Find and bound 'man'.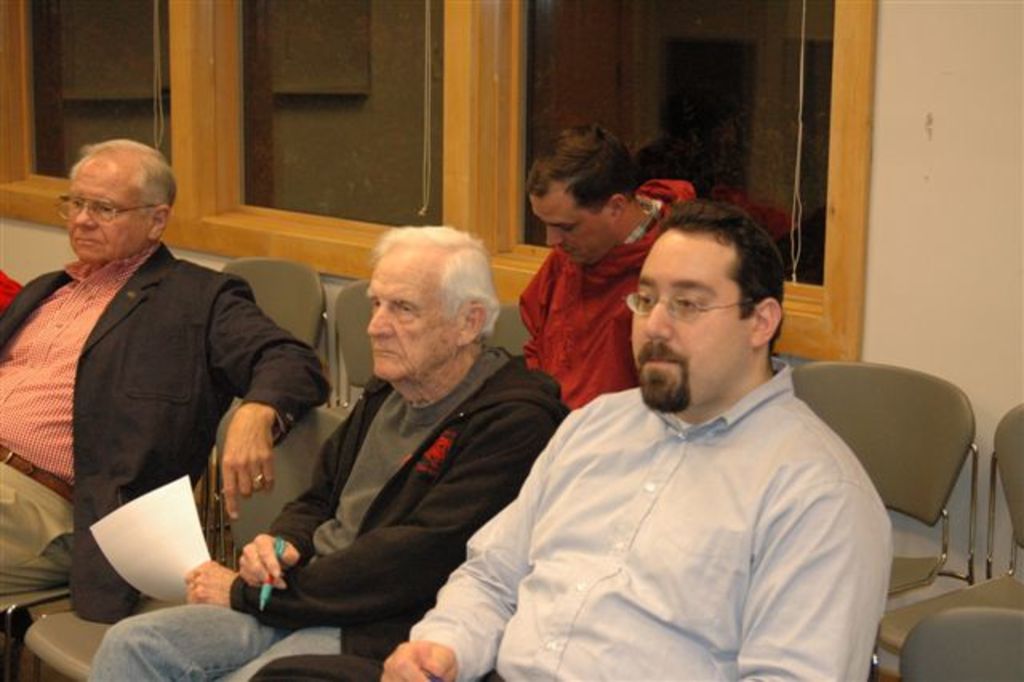
Bound: (x1=507, y1=118, x2=710, y2=410).
